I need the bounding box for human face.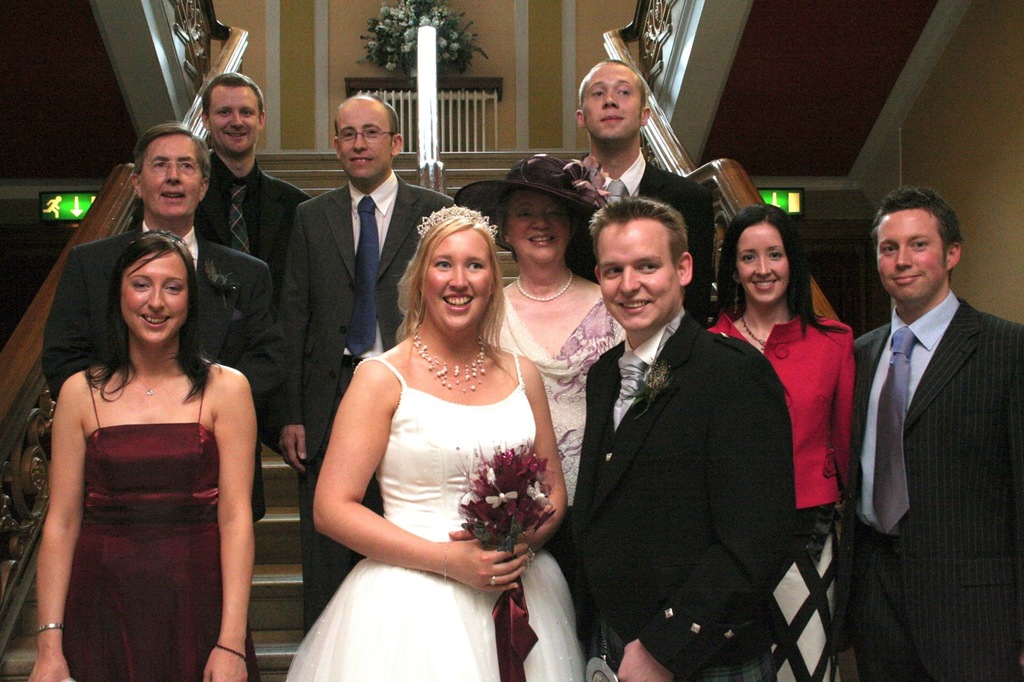
Here it is: 338,94,390,179.
